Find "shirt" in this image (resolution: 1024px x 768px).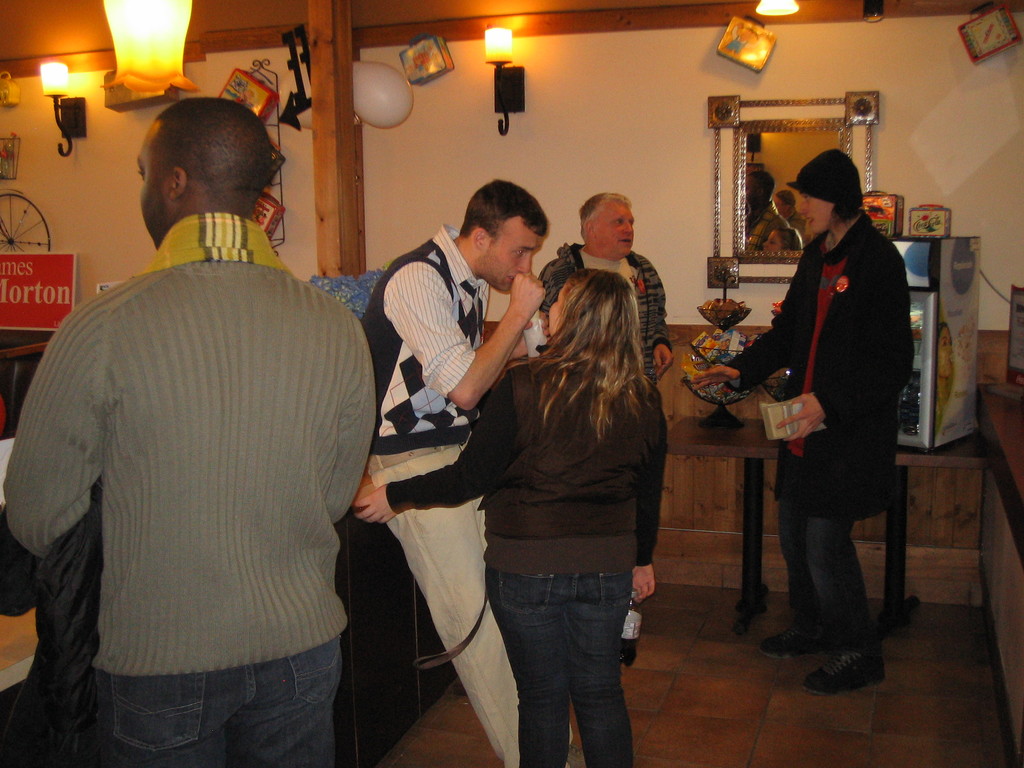
<region>356, 221, 494, 436</region>.
